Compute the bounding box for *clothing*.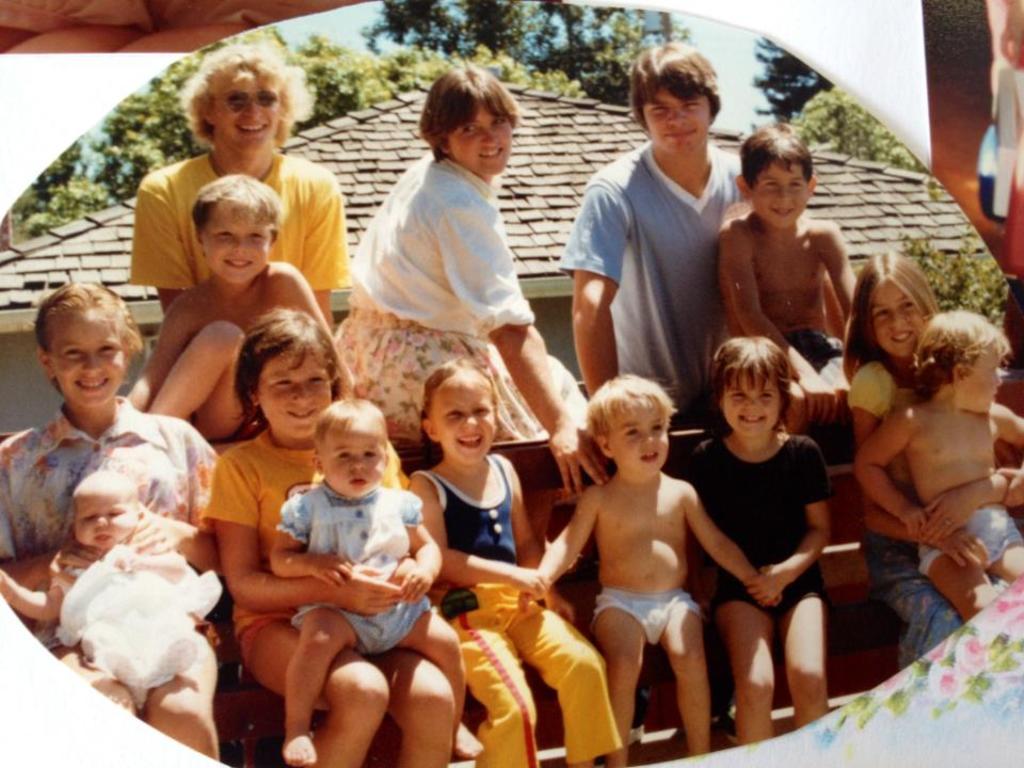
bbox=[262, 468, 426, 654].
